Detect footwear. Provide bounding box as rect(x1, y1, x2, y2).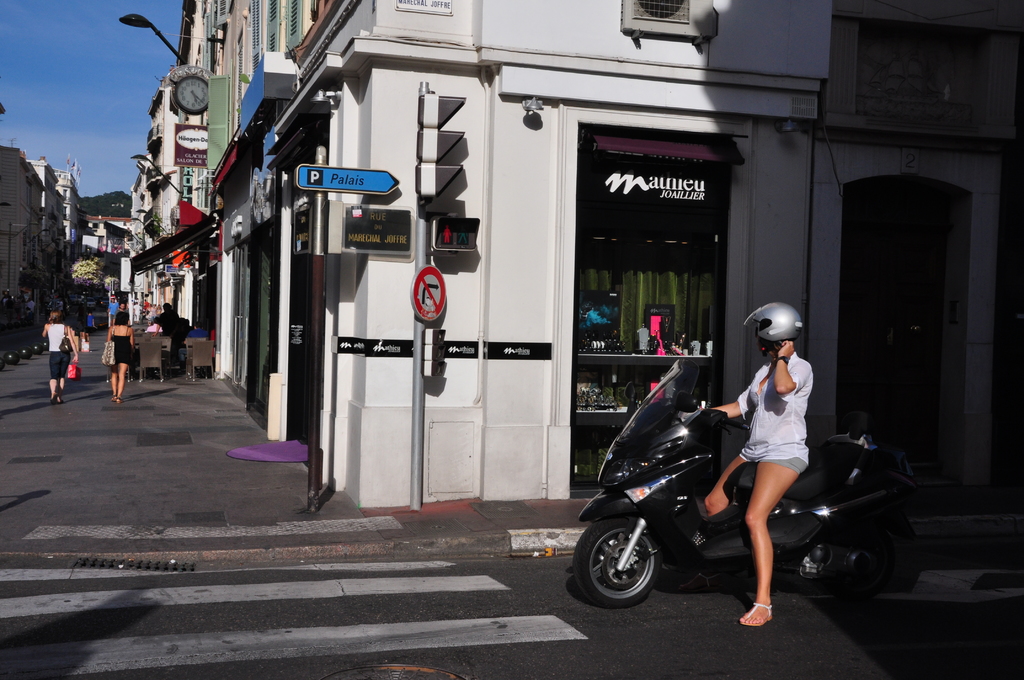
rect(742, 600, 776, 629).
